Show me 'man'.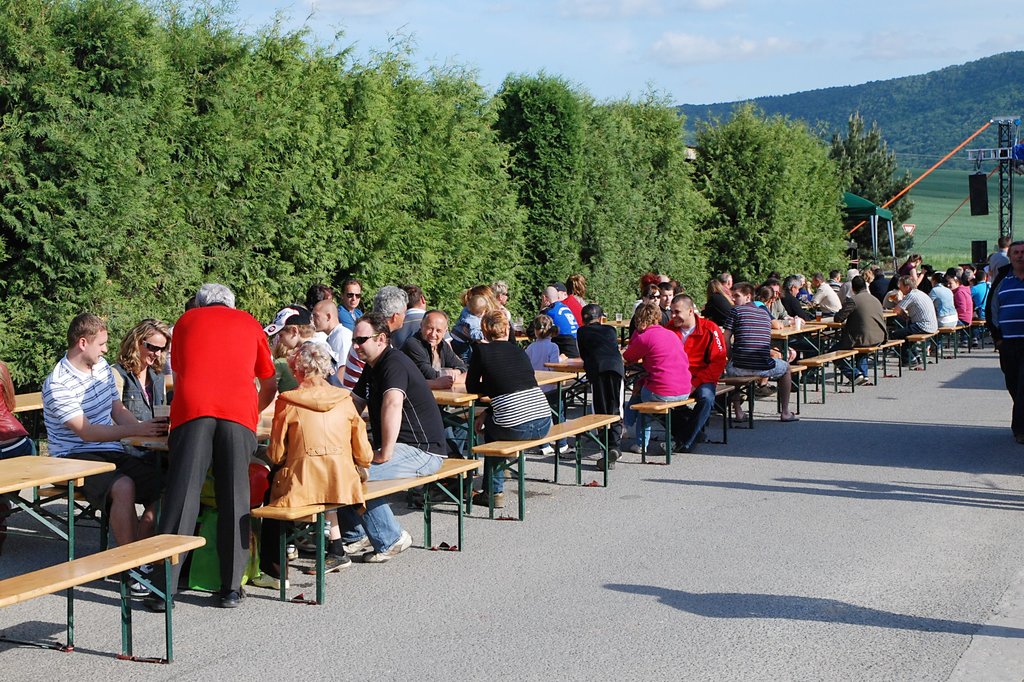
'man' is here: bbox=(721, 280, 798, 423).
